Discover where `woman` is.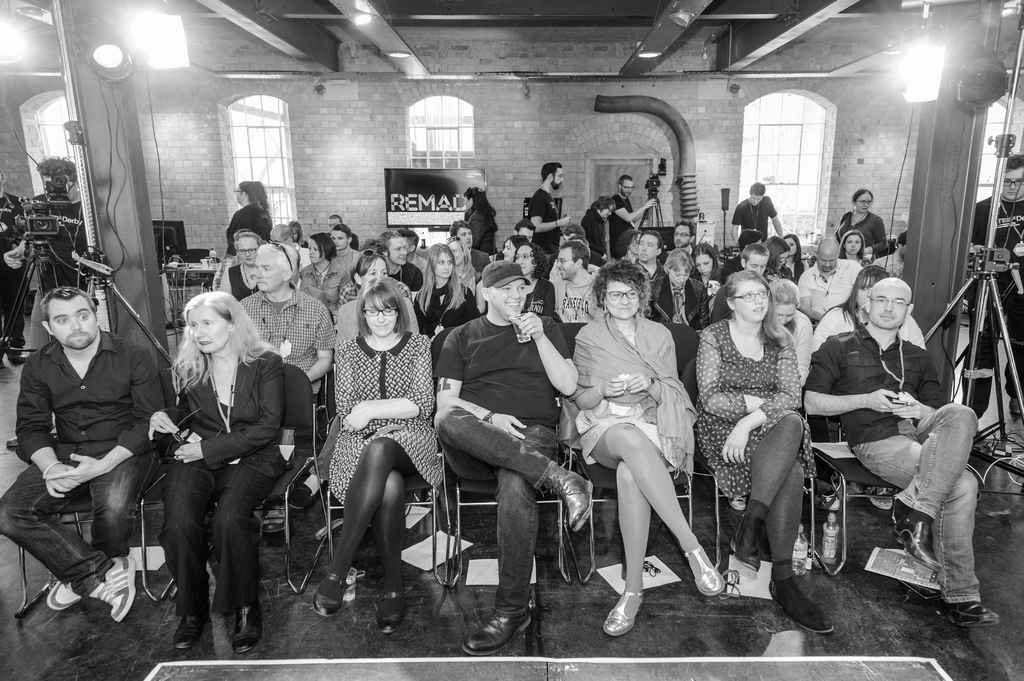
Discovered at {"x1": 692, "y1": 242, "x2": 737, "y2": 318}.
